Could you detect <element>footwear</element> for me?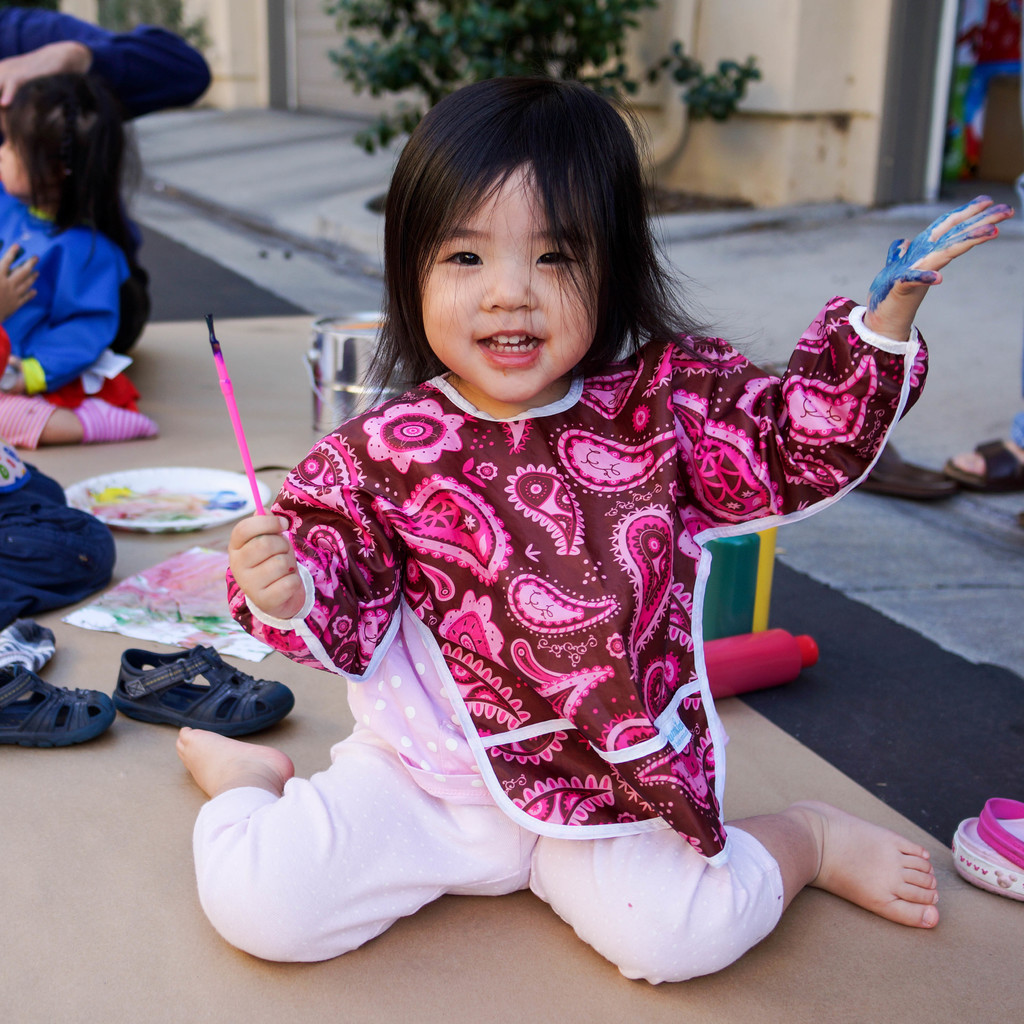
Detection result: select_region(112, 646, 294, 739).
